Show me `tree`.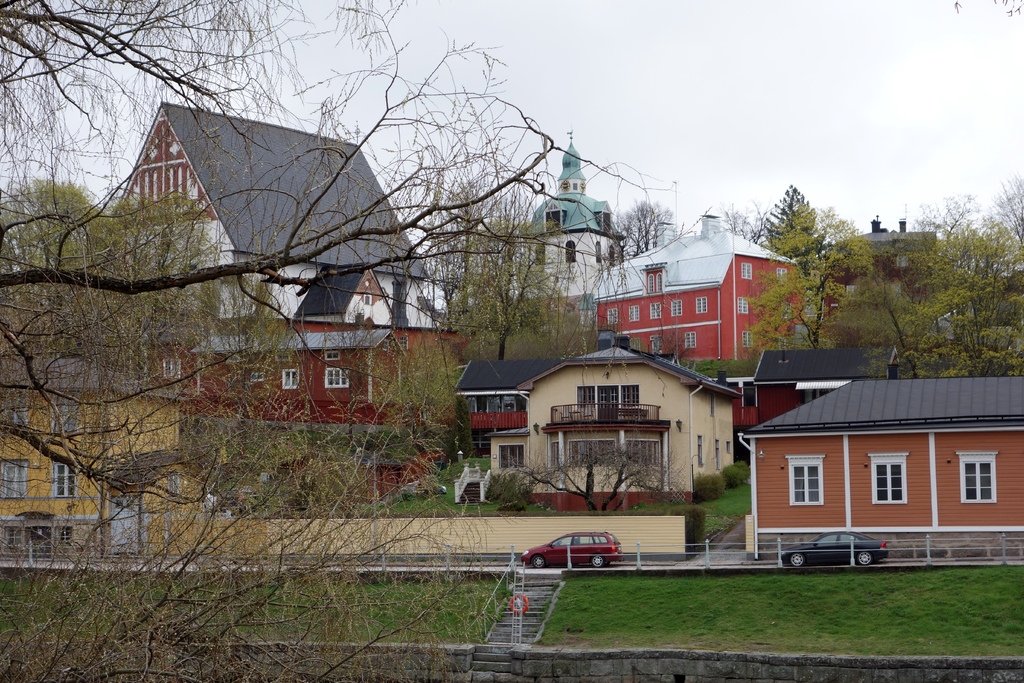
`tree` is here: select_region(758, 171, 822, 274).
